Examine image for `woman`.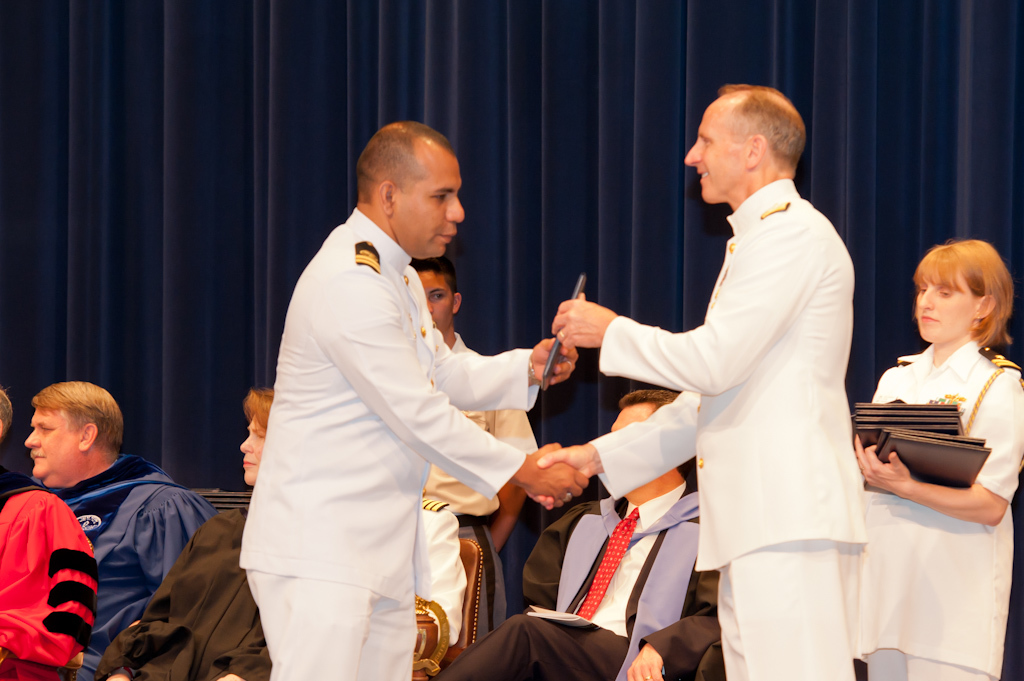
Examination result: bbox=(100, 384, 274, 680).
